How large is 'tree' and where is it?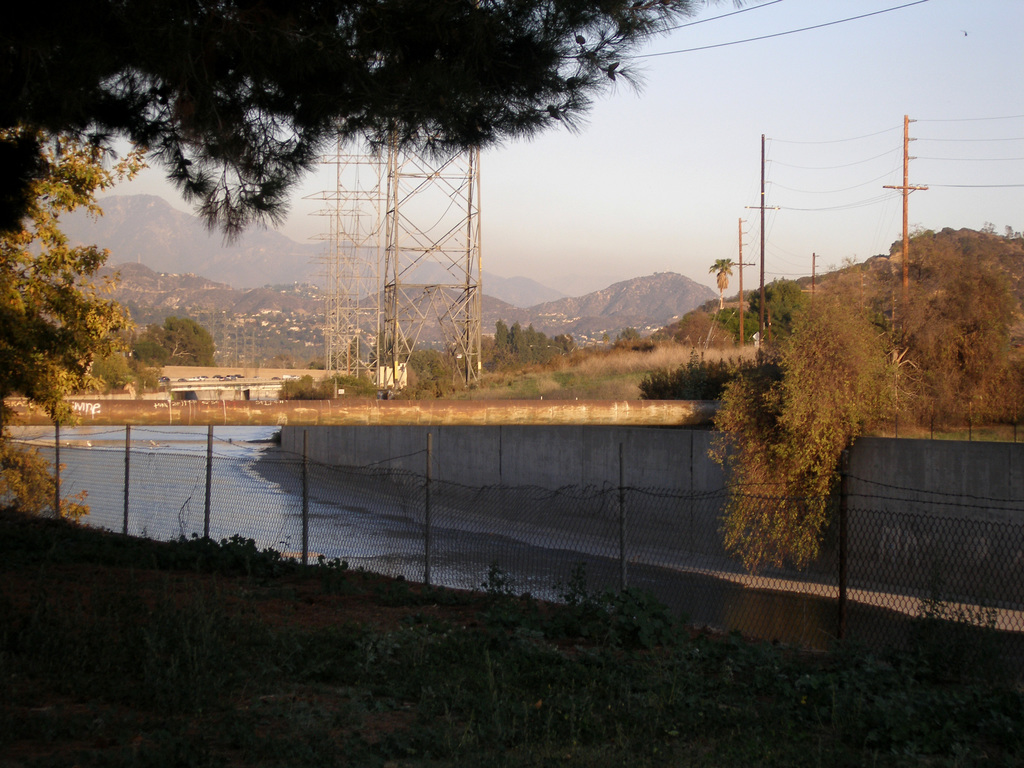
Bounding box: [131, 320, 221, 366].
